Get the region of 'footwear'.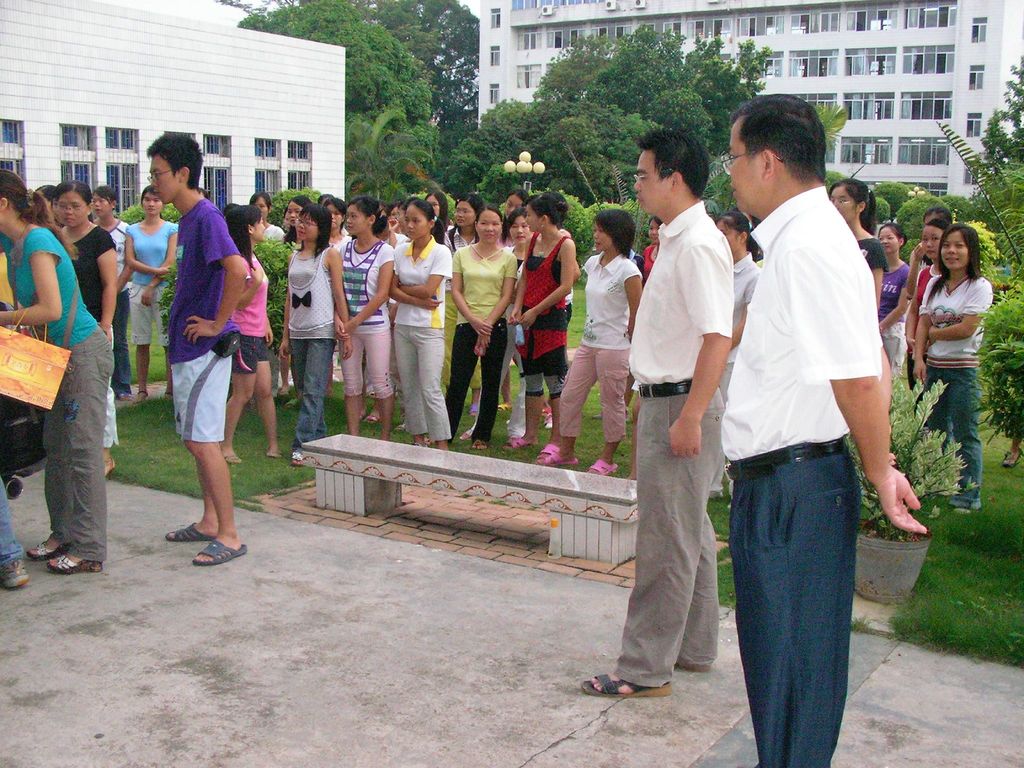
(1005,452,1023,467).
